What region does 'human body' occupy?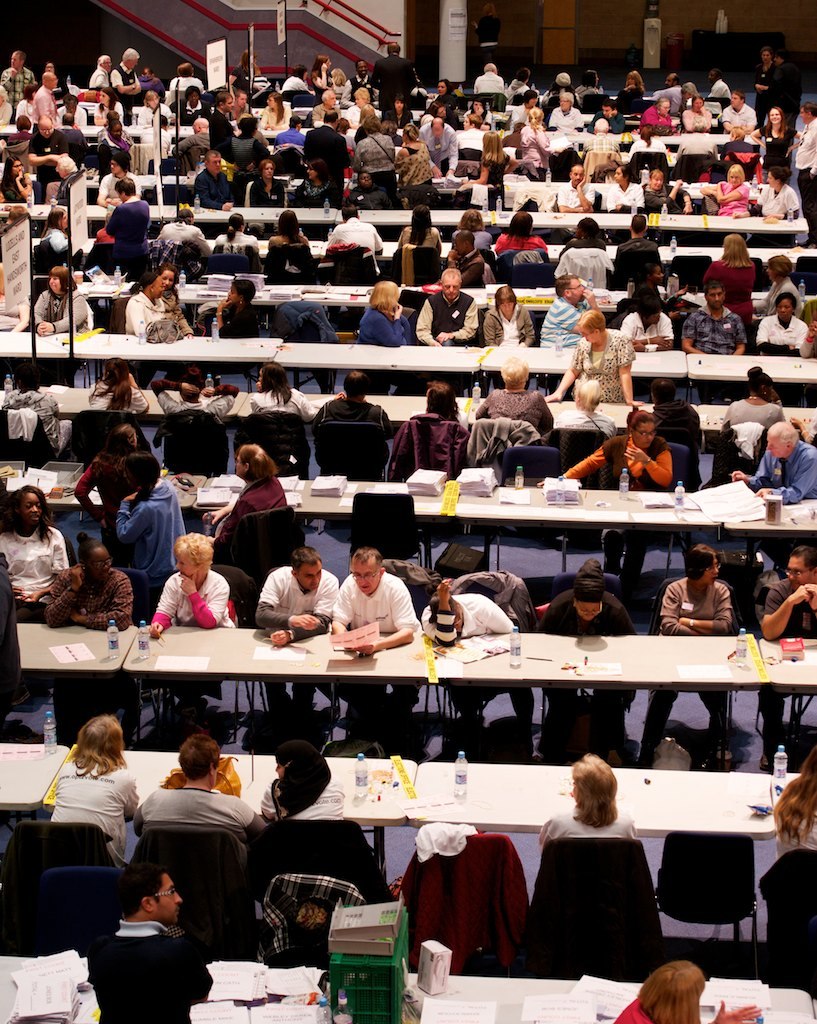
left=763, top=572, right=816, bottom=767.
